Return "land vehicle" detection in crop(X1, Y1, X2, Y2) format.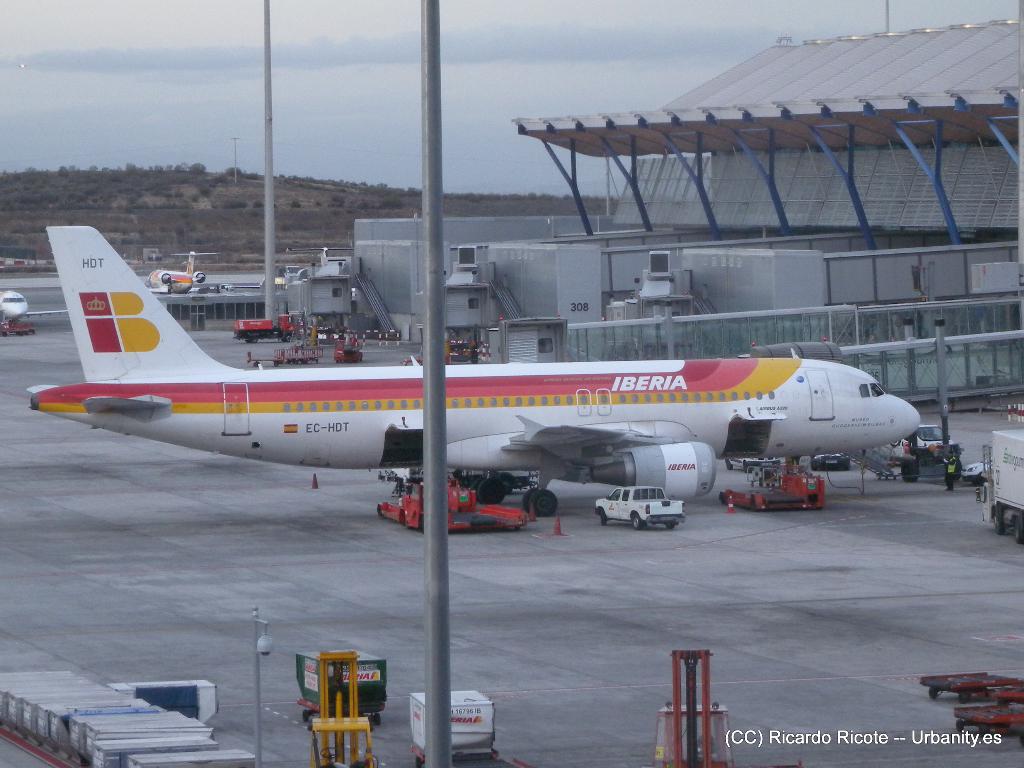
crop(808, 452, 854, 472).
